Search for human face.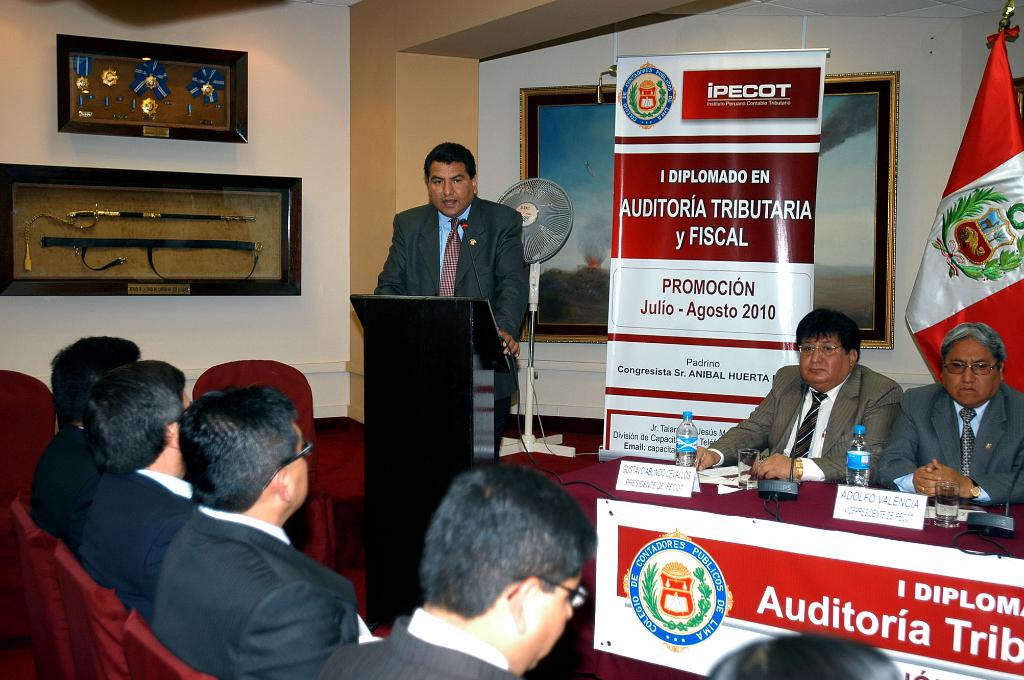
Found at bbox(519, 570, 586, 671).
